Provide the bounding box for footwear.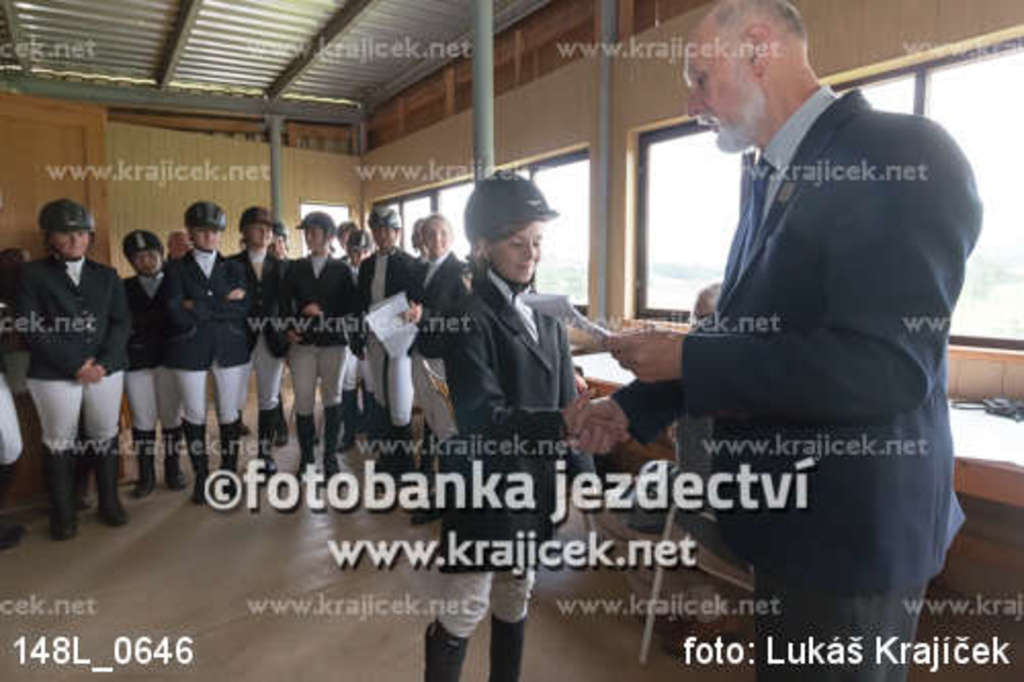
detection(86, 438, 131, 530).
